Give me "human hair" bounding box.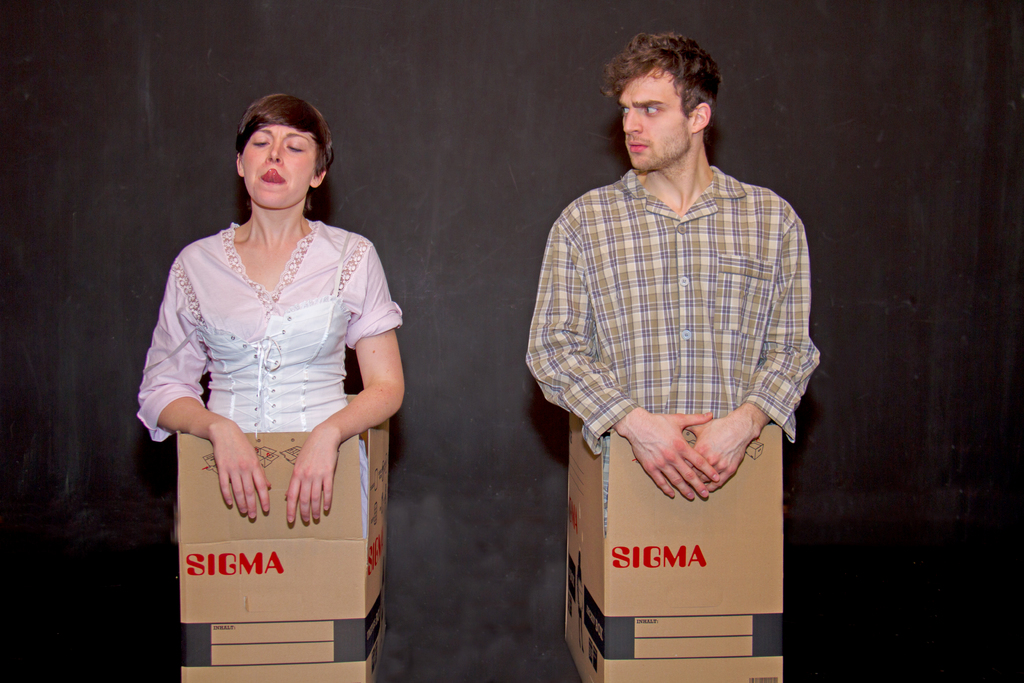
[600,33,720,140].
